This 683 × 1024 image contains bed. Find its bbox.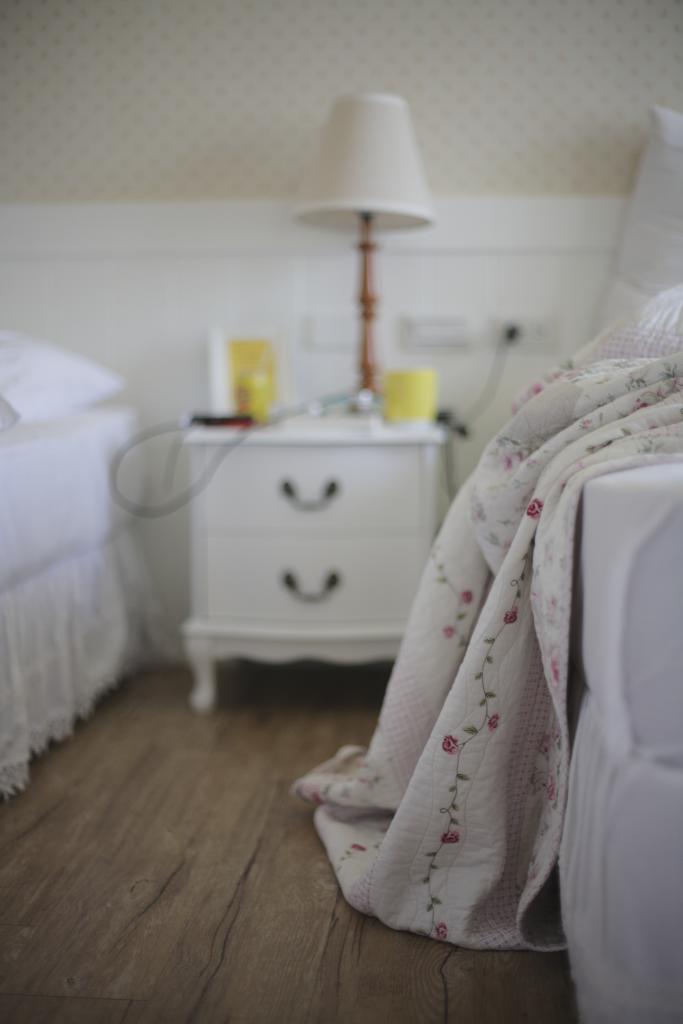
x1=0, y1=326, x2=167, y2=798.
